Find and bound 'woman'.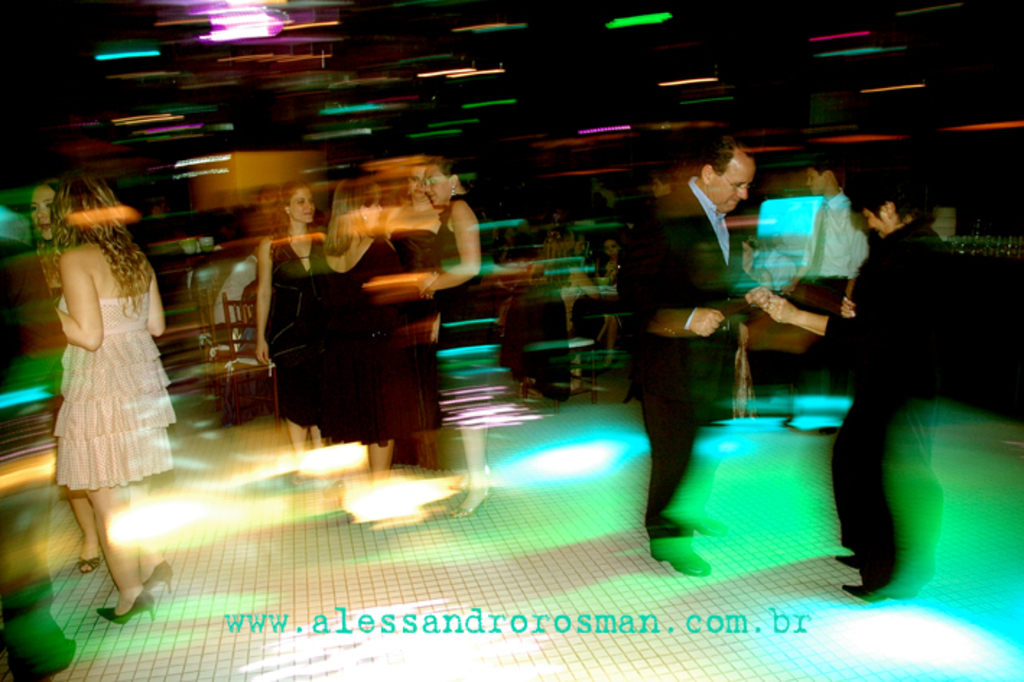
Bound: bbox(259, 185, 332, 485).
